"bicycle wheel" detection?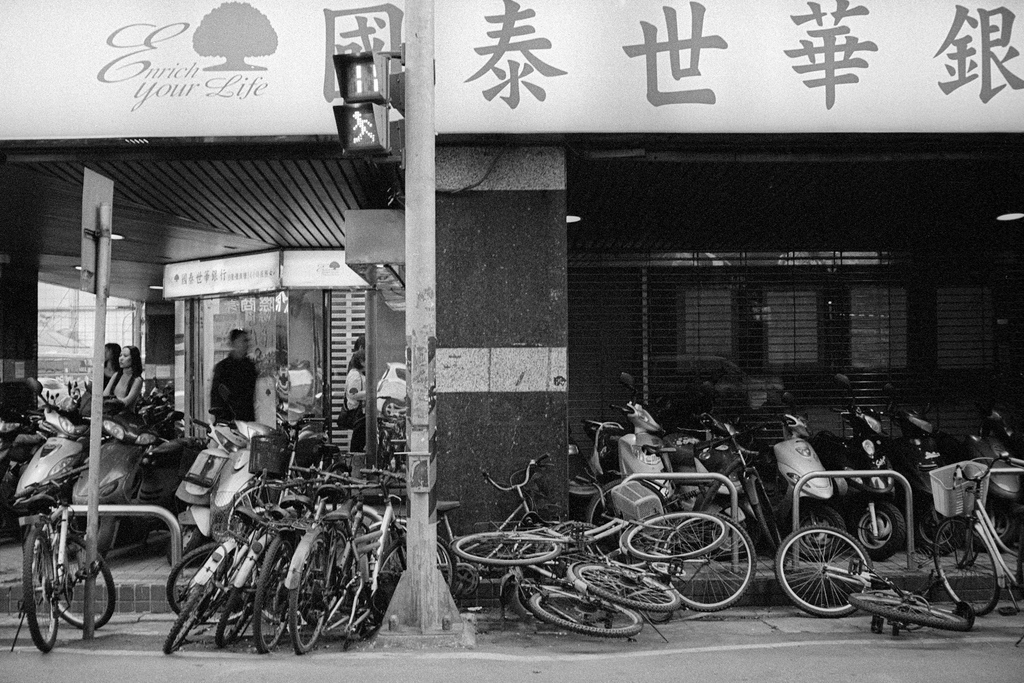
BBox(511, 578, 576, 623)
